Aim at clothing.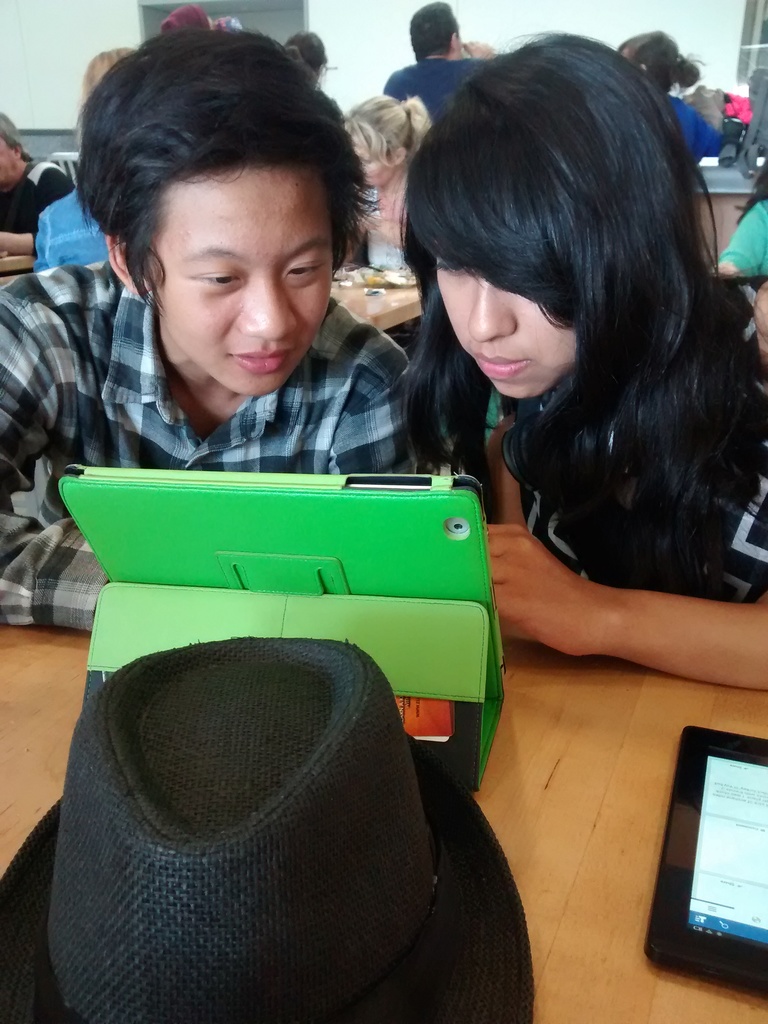
Aimed at bbox=[712, 201, 767, 299].
